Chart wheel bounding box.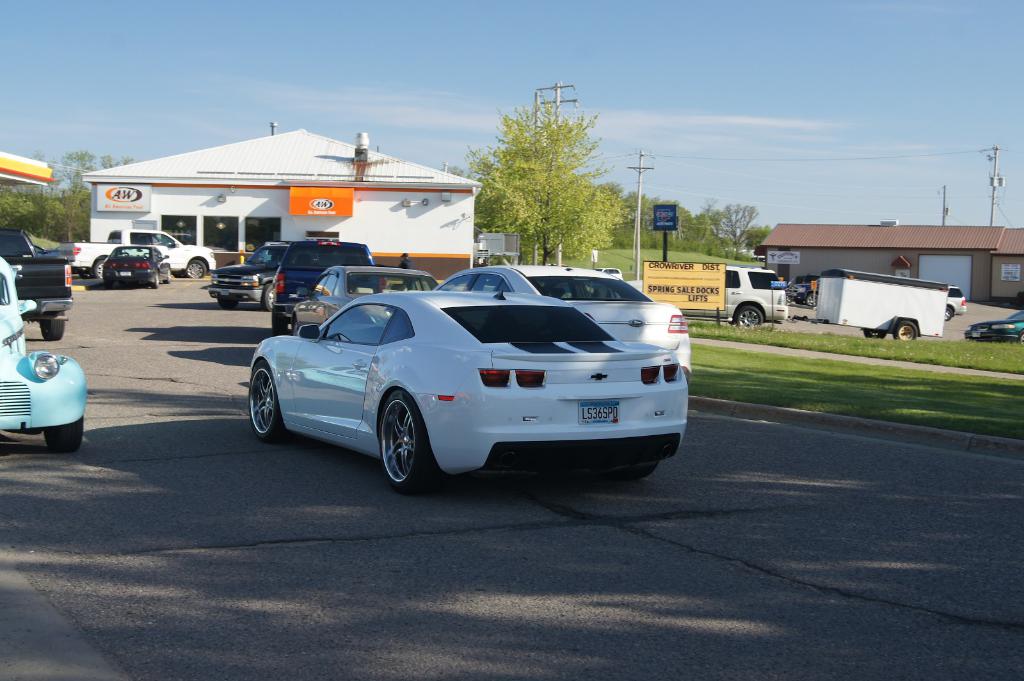
Charted: (81,267,92,278).
